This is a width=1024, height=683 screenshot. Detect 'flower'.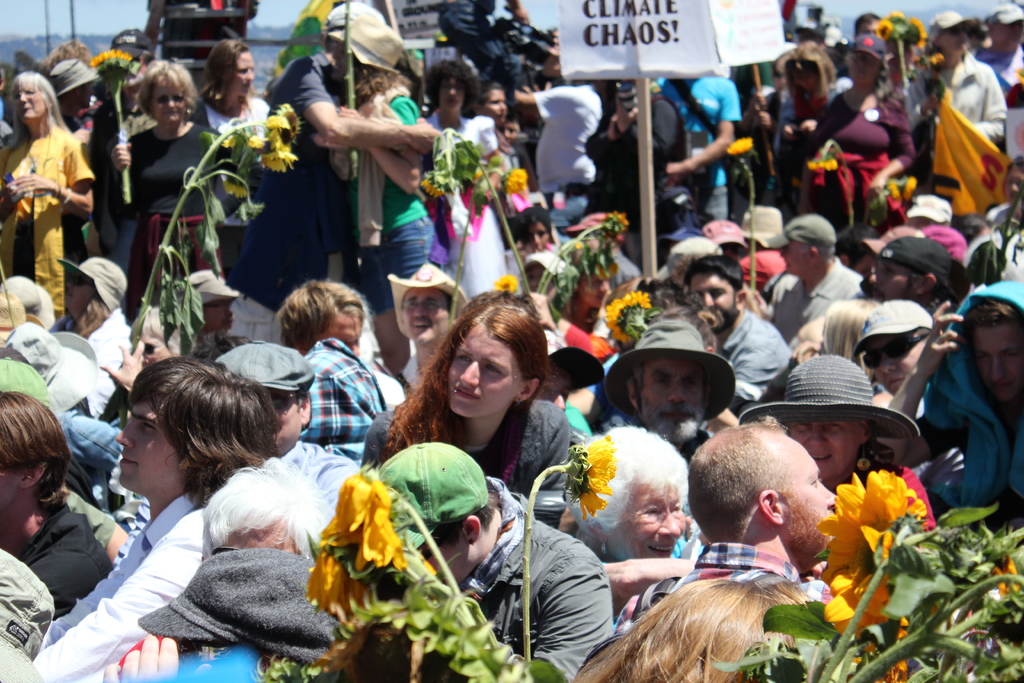
box(210, 0, 225, 15).
